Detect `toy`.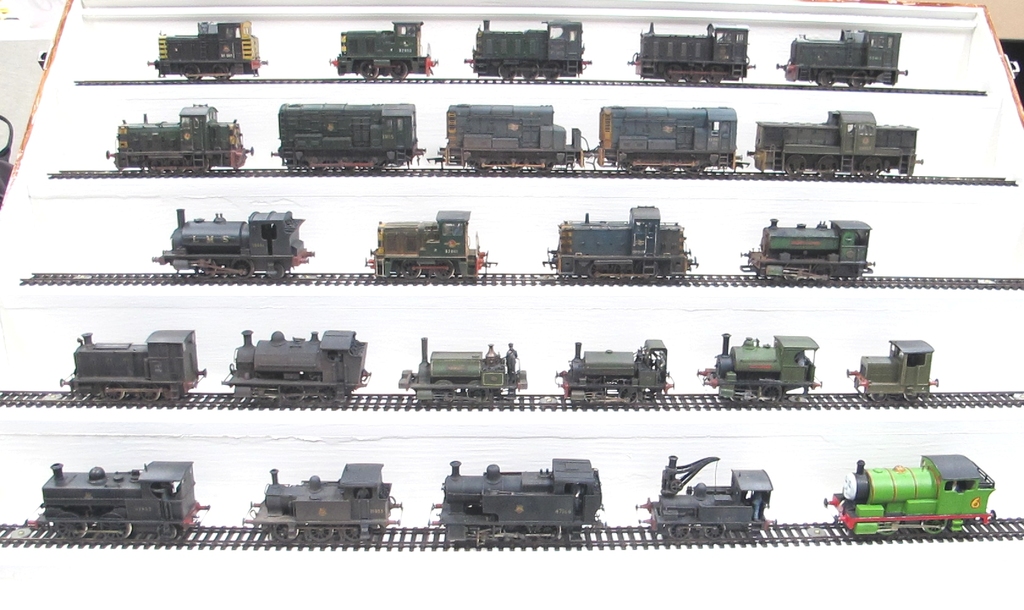
Detected at (773,29,907,88).
